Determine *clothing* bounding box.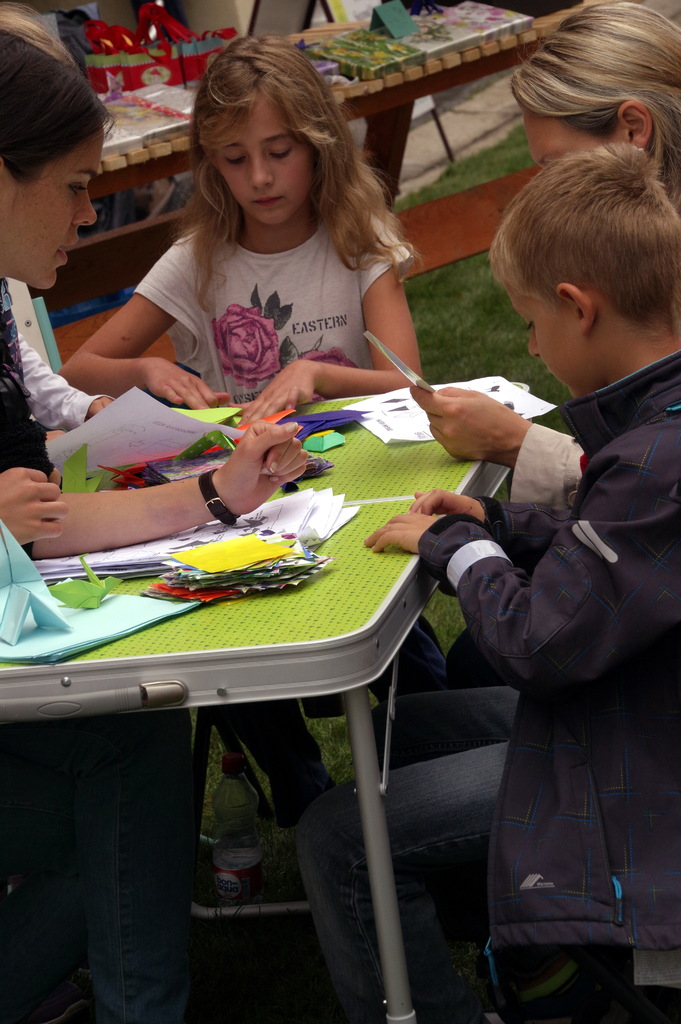
Determined: box(439, 287, 671, 1000).
